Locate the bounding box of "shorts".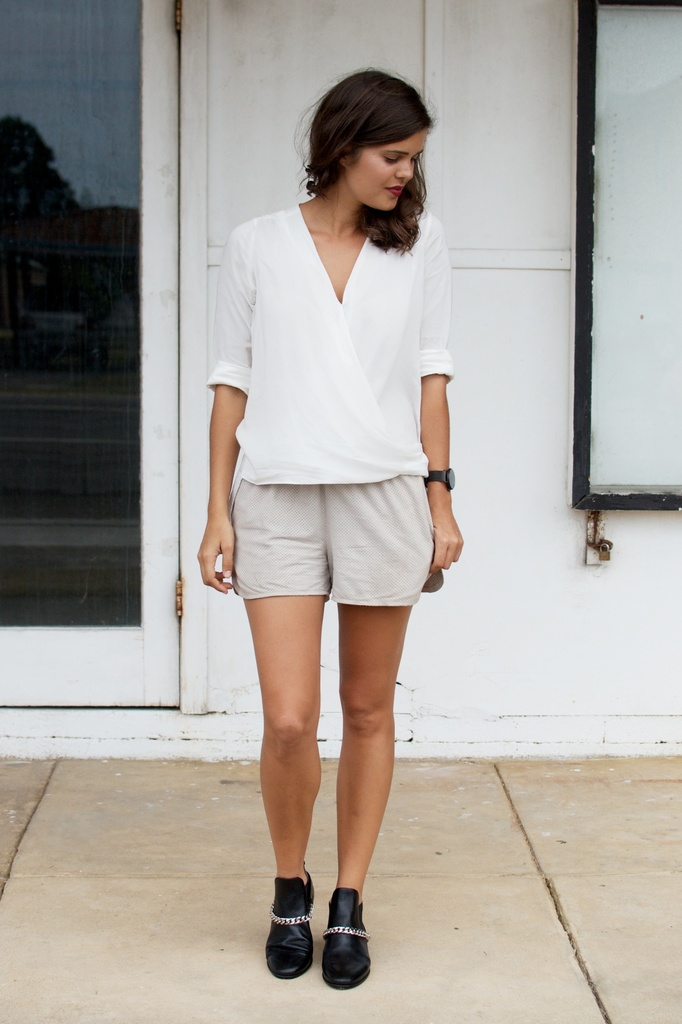
Bounding box: select_region(230, 474, 436, 608).
